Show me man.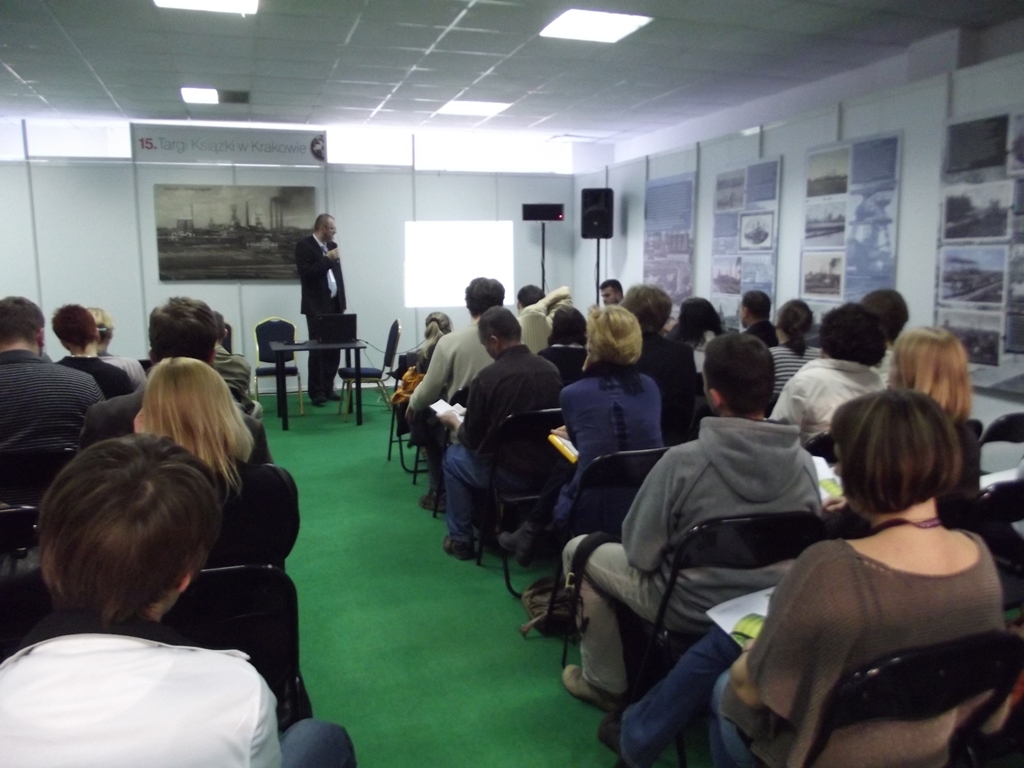
man is here: x1=297, y1=210, x2=349, y2=411.
